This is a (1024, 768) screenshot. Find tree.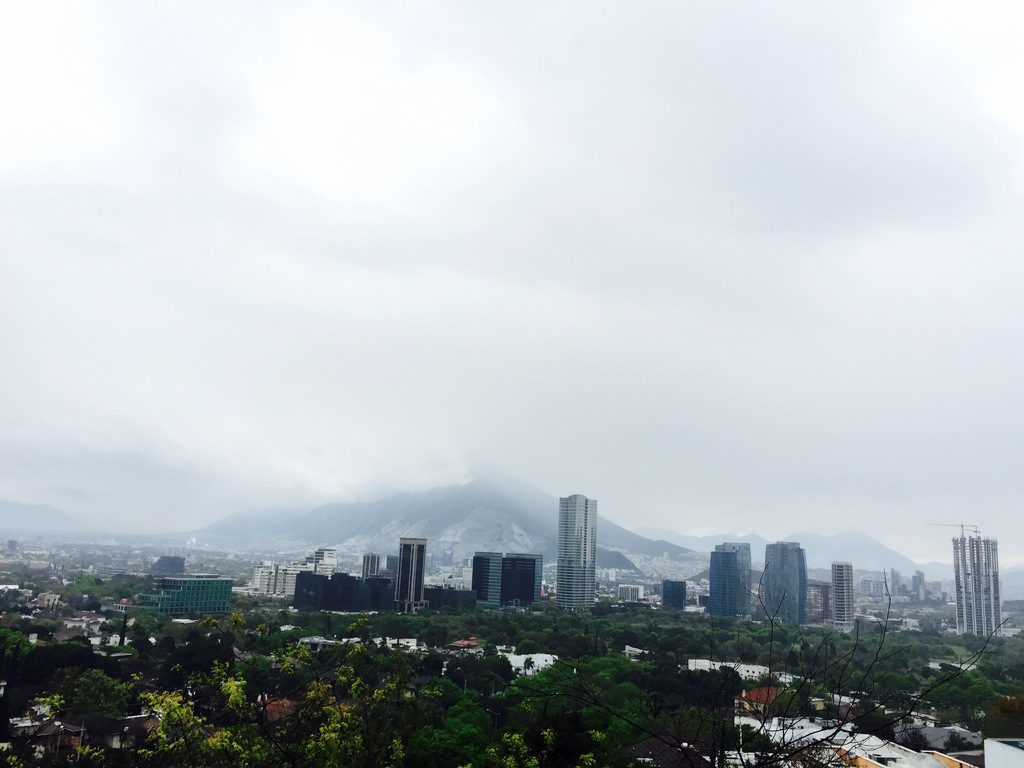
Bounding box: (x1=545, y1=591, x2=554, y2=599).
